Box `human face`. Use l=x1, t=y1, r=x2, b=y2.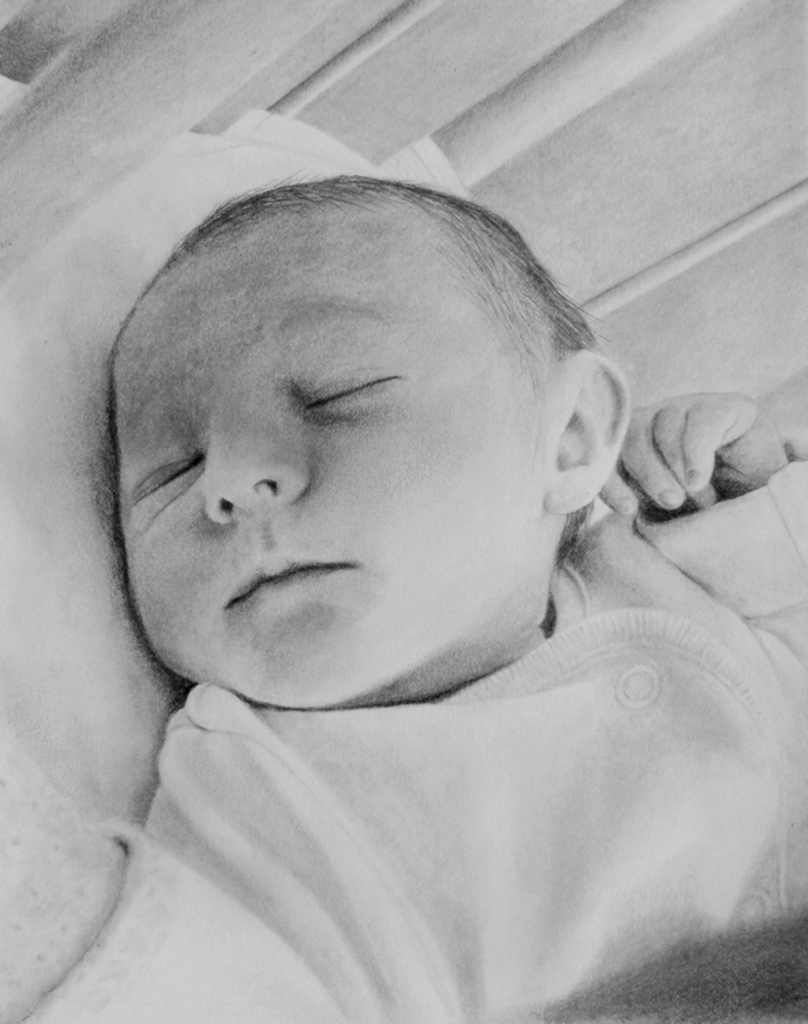
l=114, t=213, r=540, b=708.
